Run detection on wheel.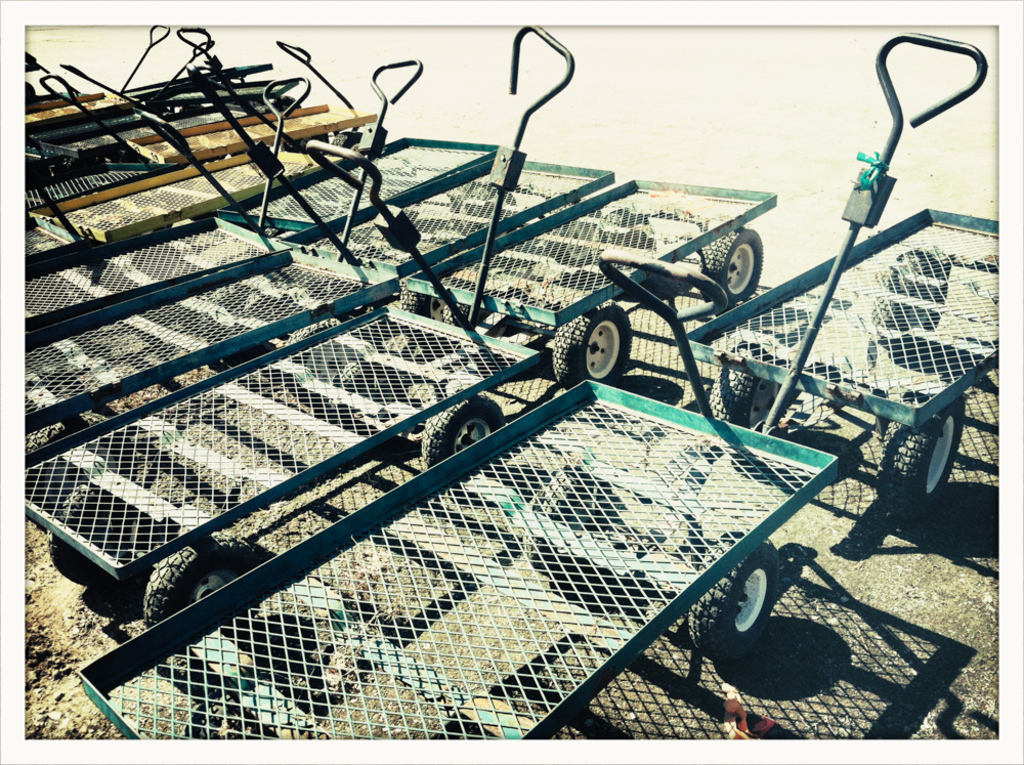
Result: x1=549 y1=219 x2=602 y2=265.
